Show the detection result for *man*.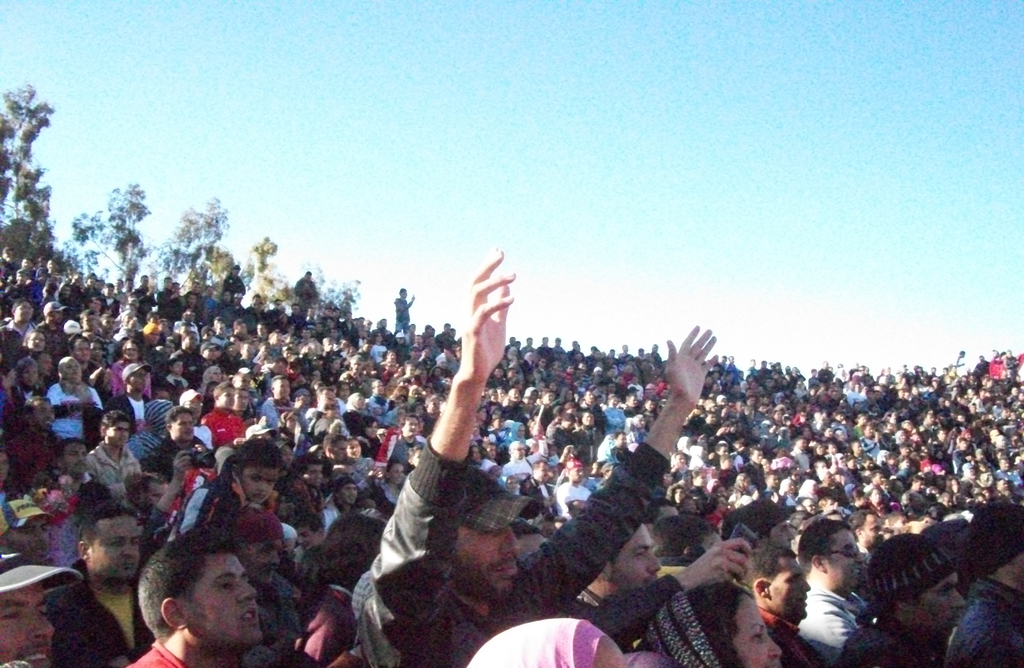
[left=556, top=457, right=590, bottom=506].
